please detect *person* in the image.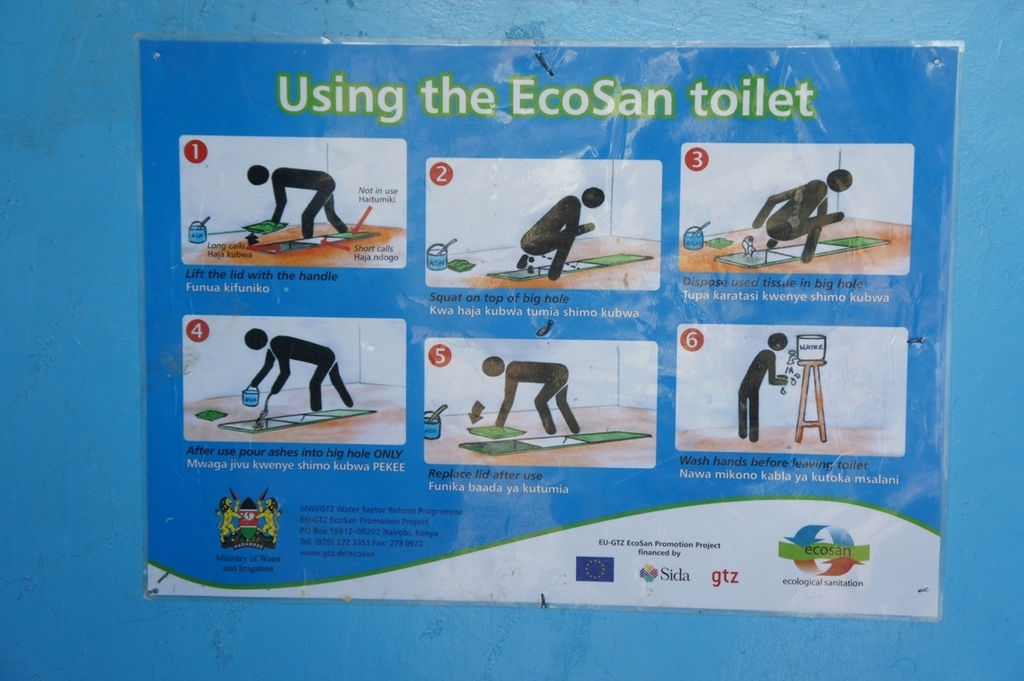
crop(246, 166, 348, 241).
